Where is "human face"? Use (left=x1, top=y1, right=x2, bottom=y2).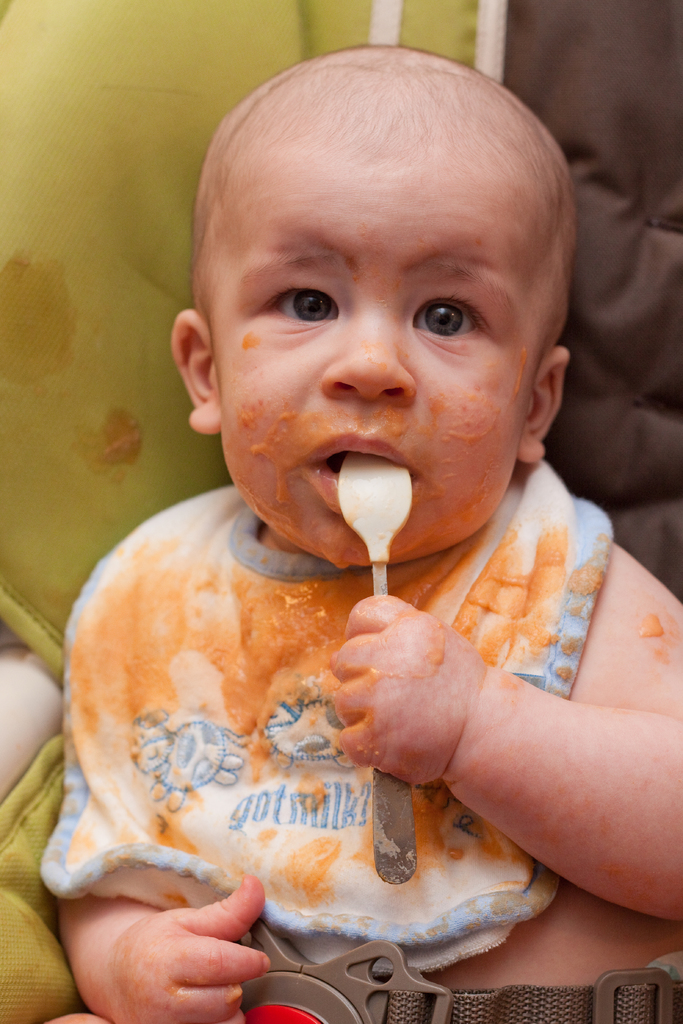
(left=217, top=134, right=543, bottom=577).
